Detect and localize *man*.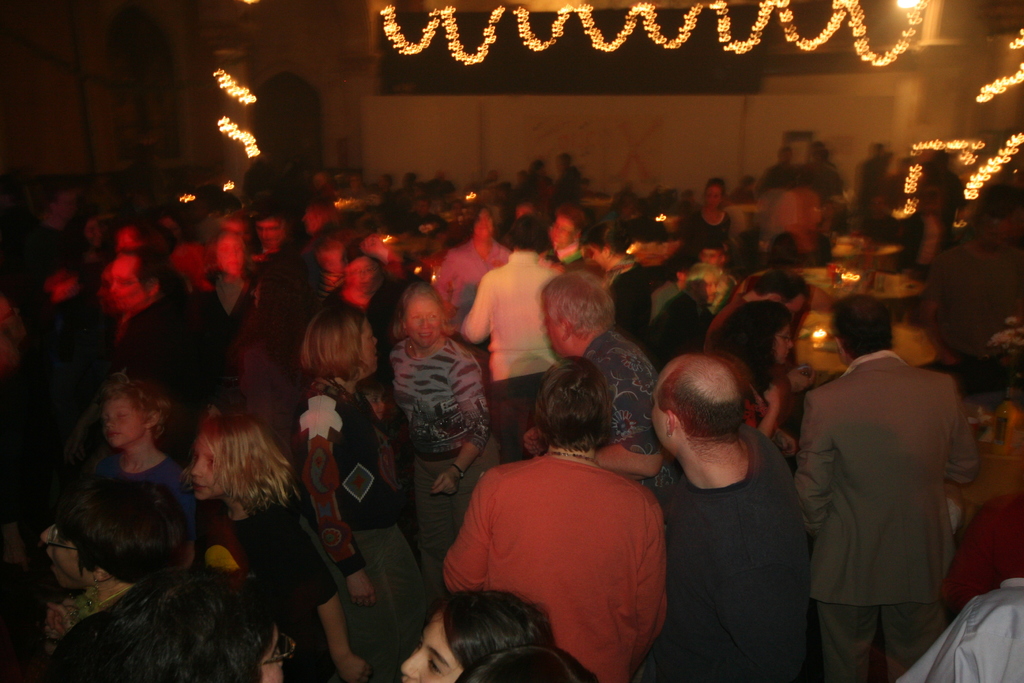
Localized at 522, 270, 676, 493.
